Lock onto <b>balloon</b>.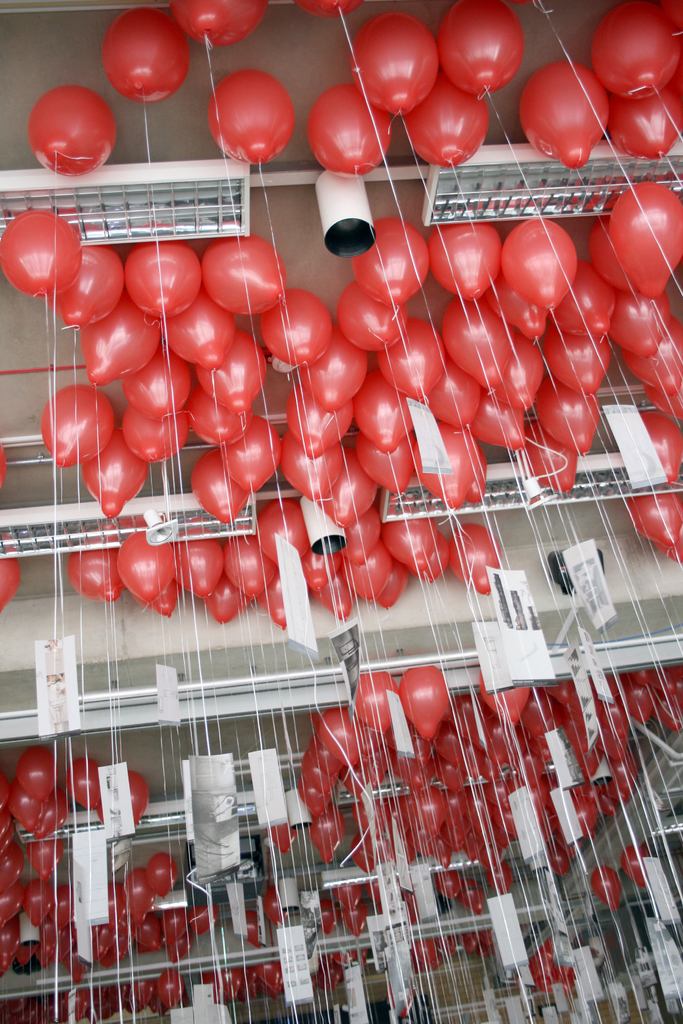
Locked: {"left": 17, "top": 748, "right": 63, "bottom": 801}.
